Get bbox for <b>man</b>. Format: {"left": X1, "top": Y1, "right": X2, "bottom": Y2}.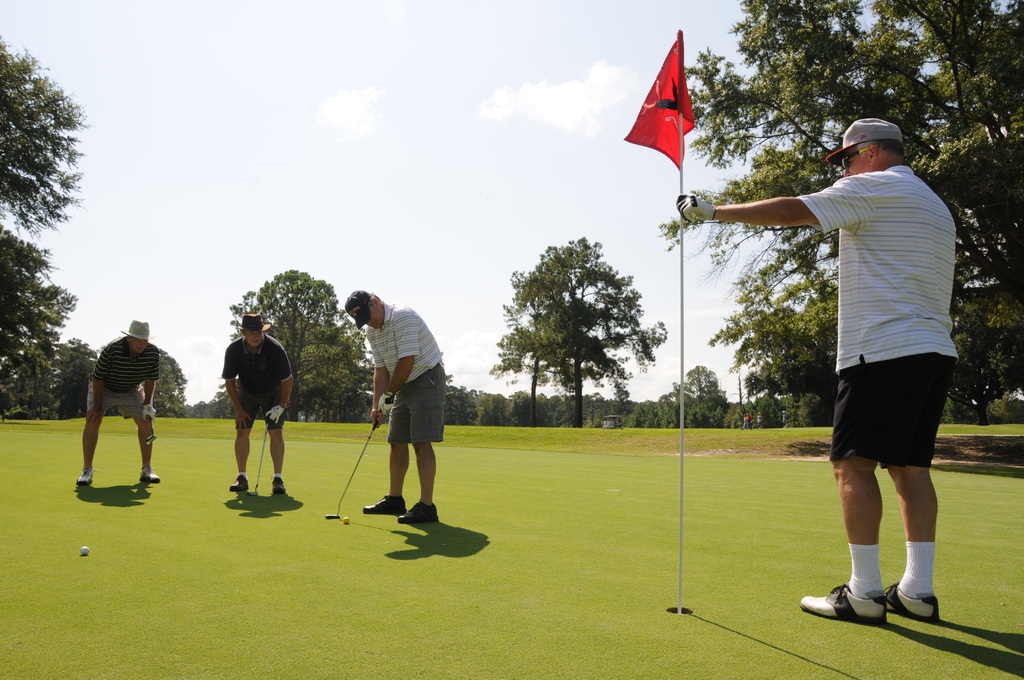
{"left": 218, "top": 309, "right": 294, "bottom": 496}.
